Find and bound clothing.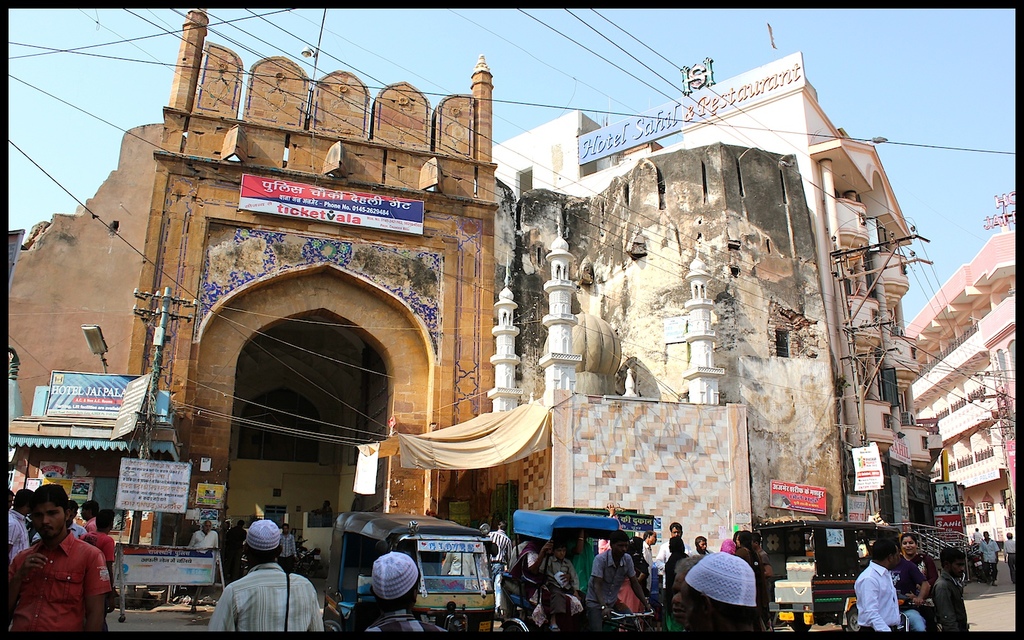
Bound: (x1=10, y1=528, x2=106, y2=636).
